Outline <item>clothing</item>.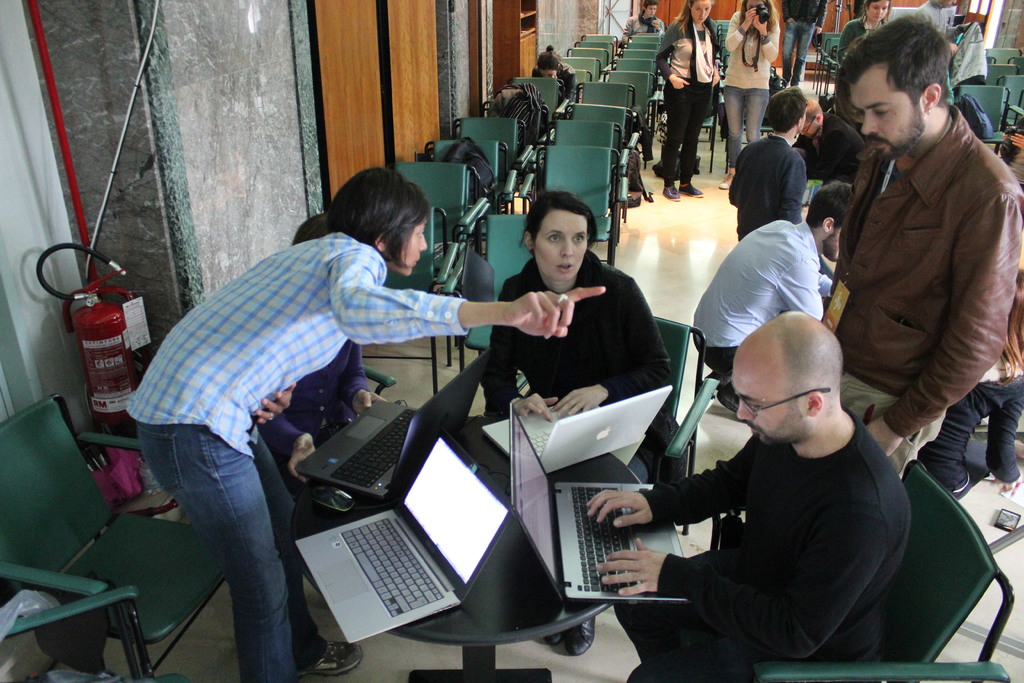
Outline: [left=654, top=10, right=720, bottom=188].
